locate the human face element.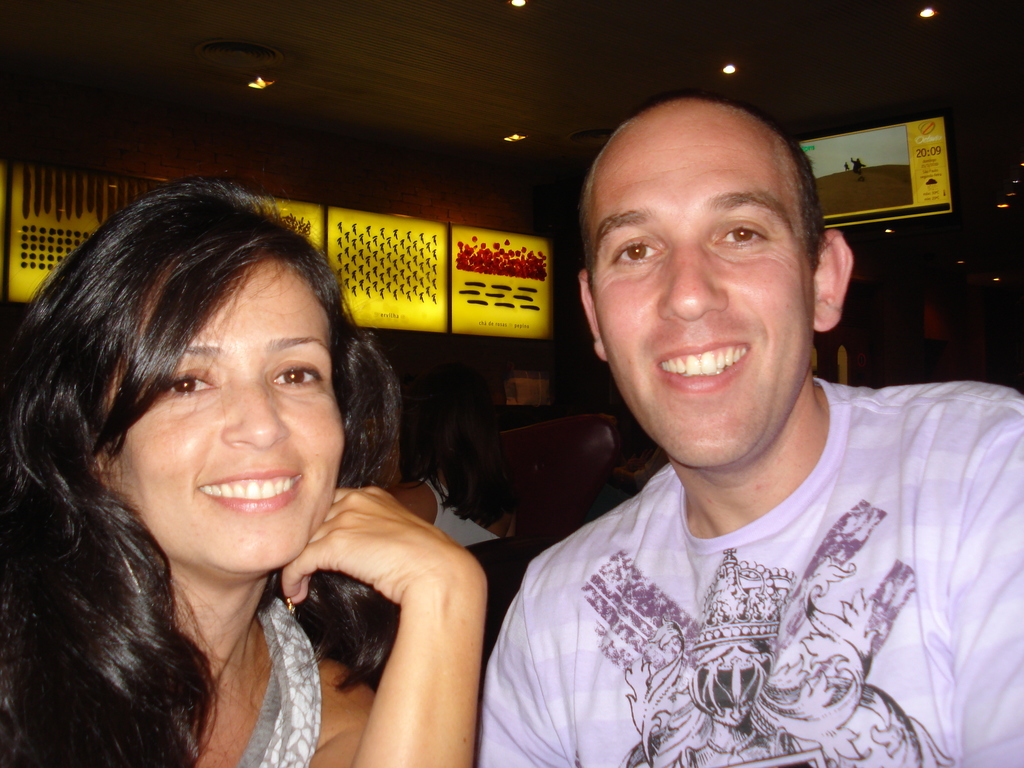
Element bbox: 104/266/344/578.
